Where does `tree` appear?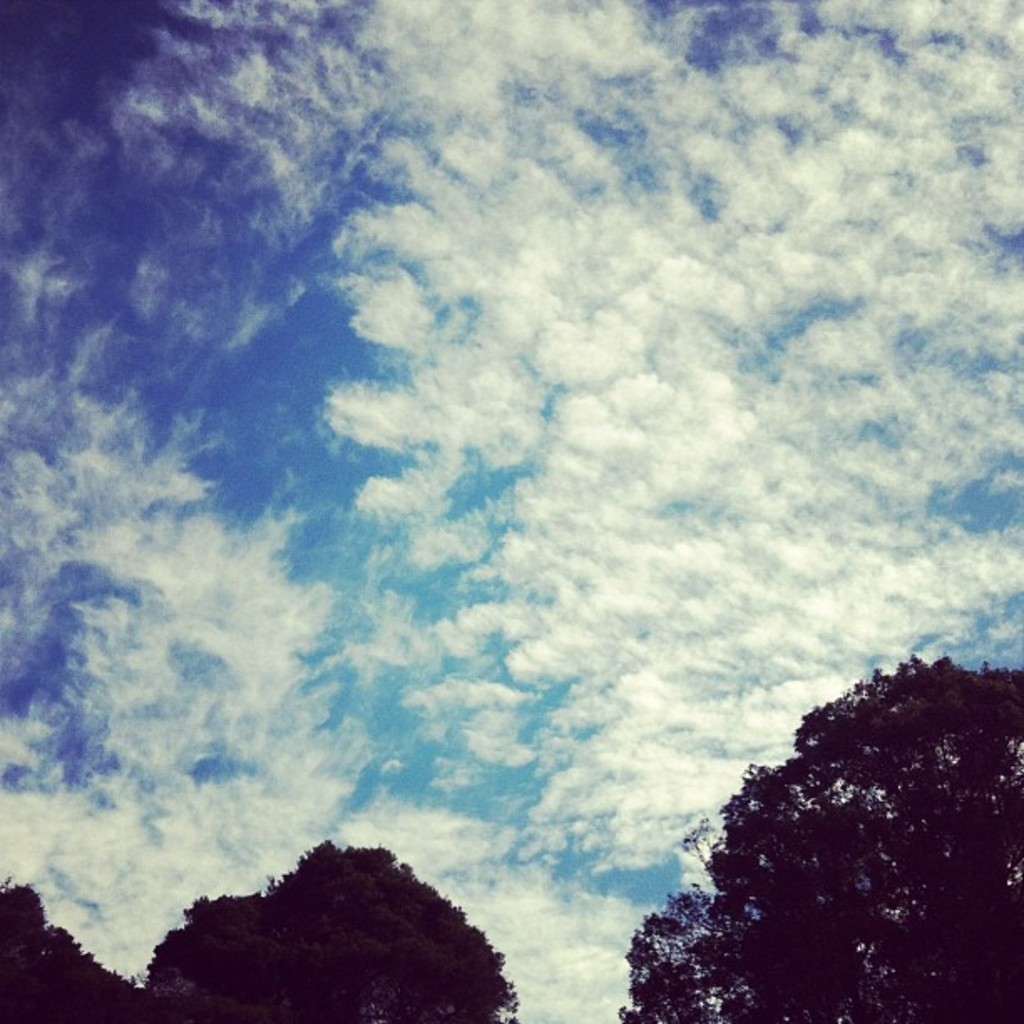
Appears at rect(146, 838, 517, 1022).
